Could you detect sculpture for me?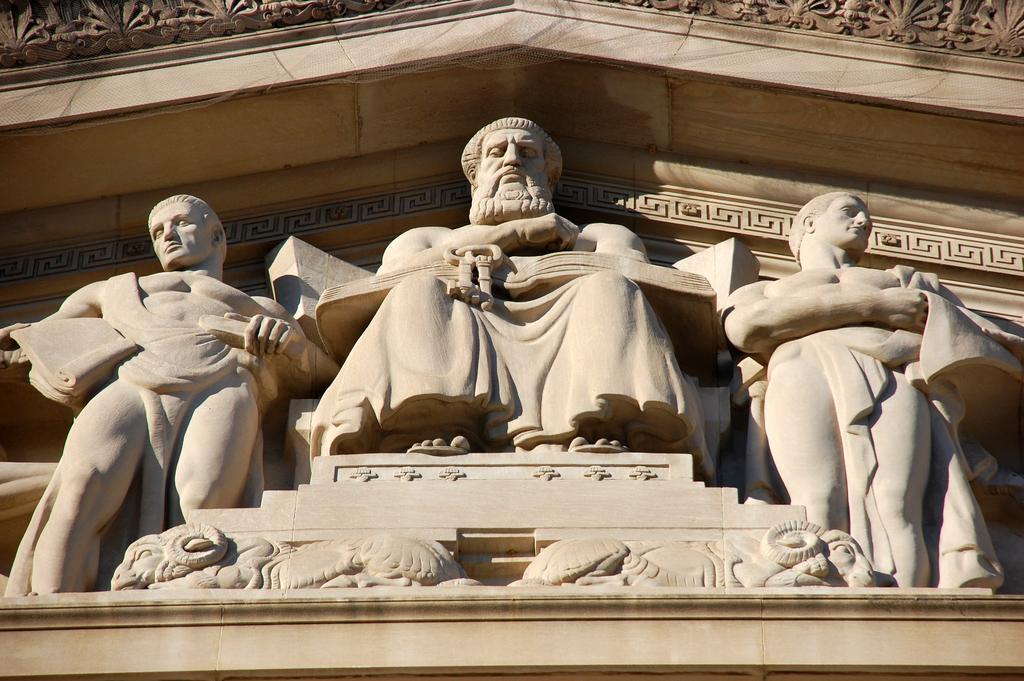
Detection result: region(0, 0, 1023, 680).
